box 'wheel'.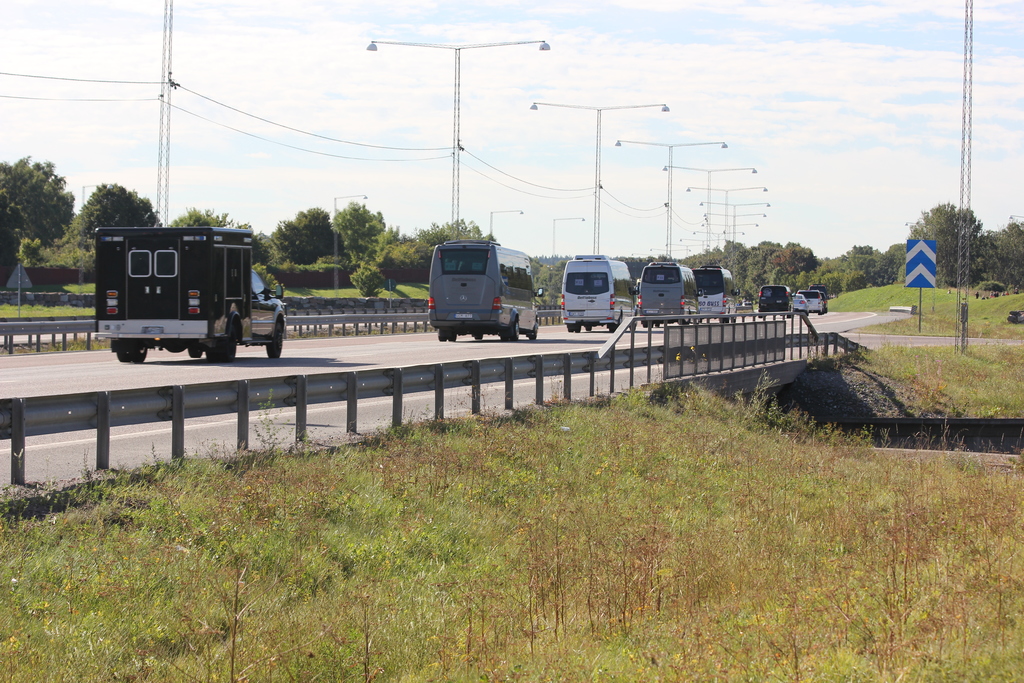
region(439, 327, 453, 343).
